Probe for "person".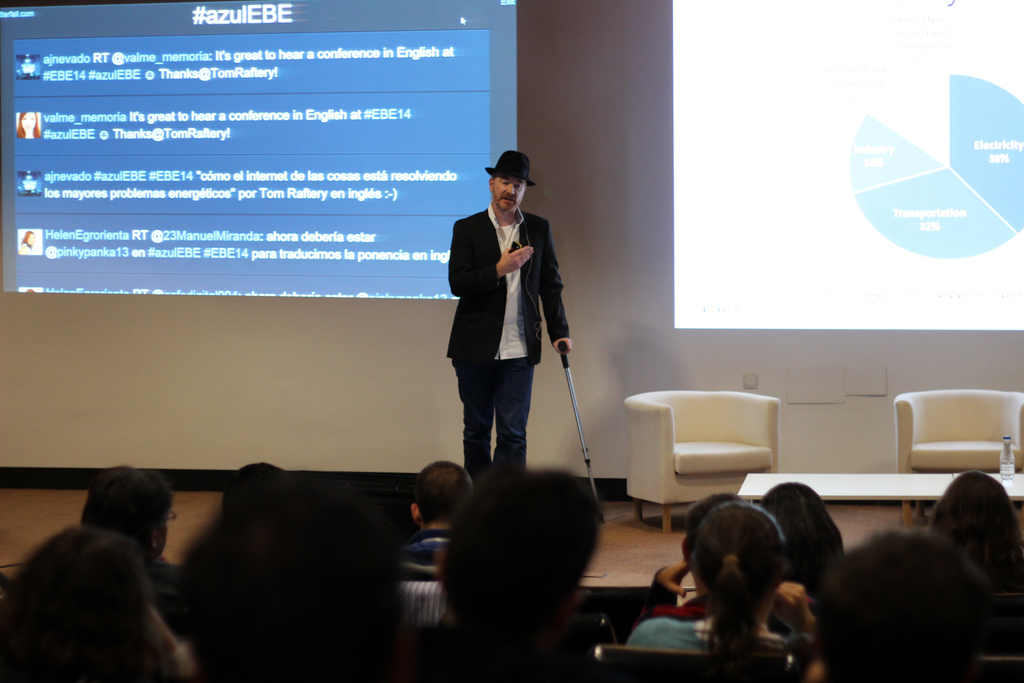
Probe result: left=447, top=150, right=572, bottom=486.
